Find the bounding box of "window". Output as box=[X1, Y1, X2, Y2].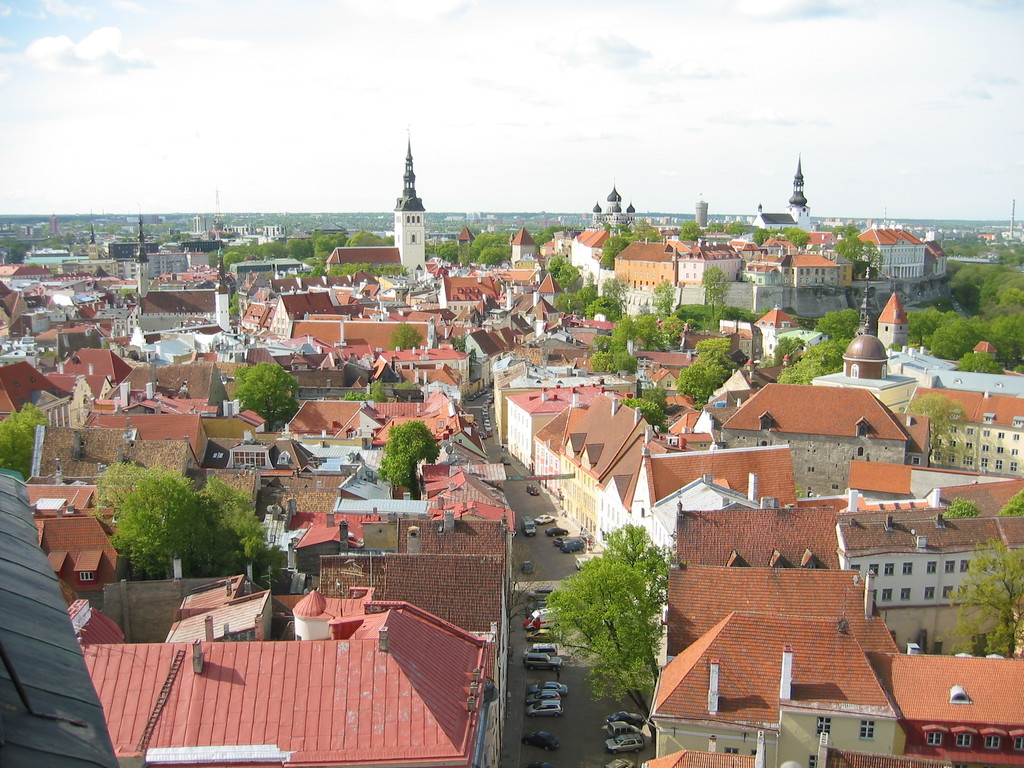
box=[949, 454, 954, 465].
